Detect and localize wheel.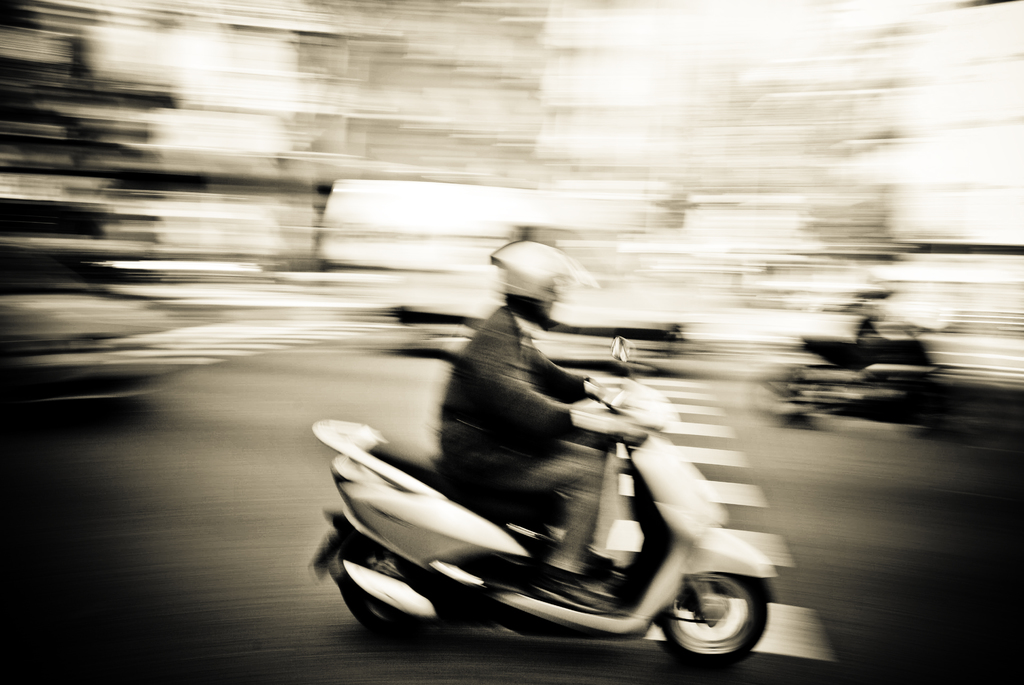
Localized at bbox=[339, 537, 427, 631].
